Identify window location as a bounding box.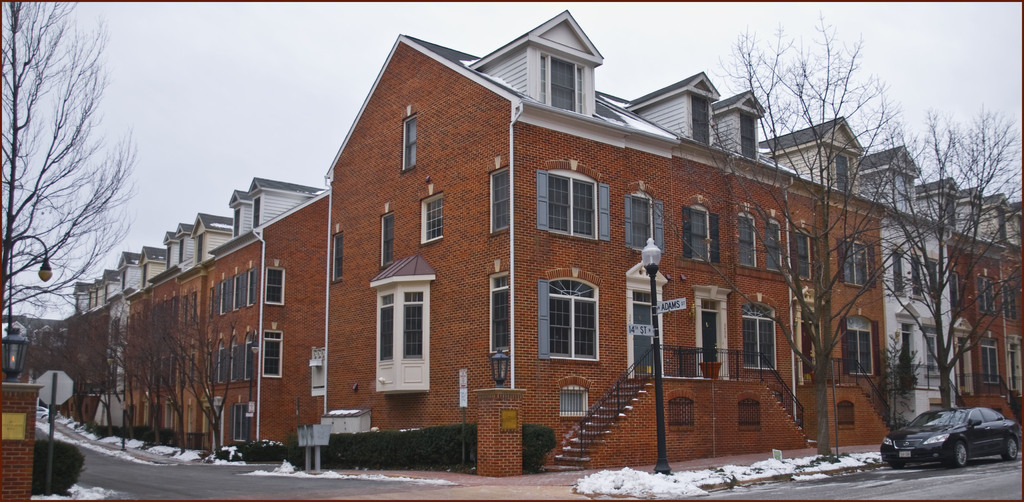
bbox=(682, 203, 723, 269).
